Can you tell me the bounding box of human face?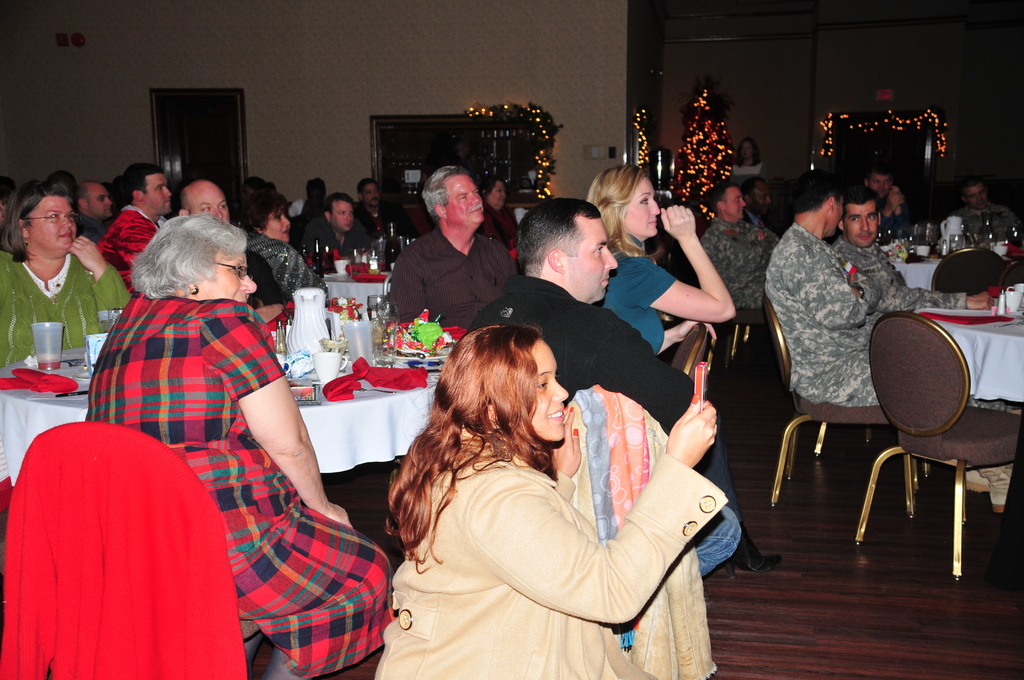
rect(724, 185, 748, 218).
